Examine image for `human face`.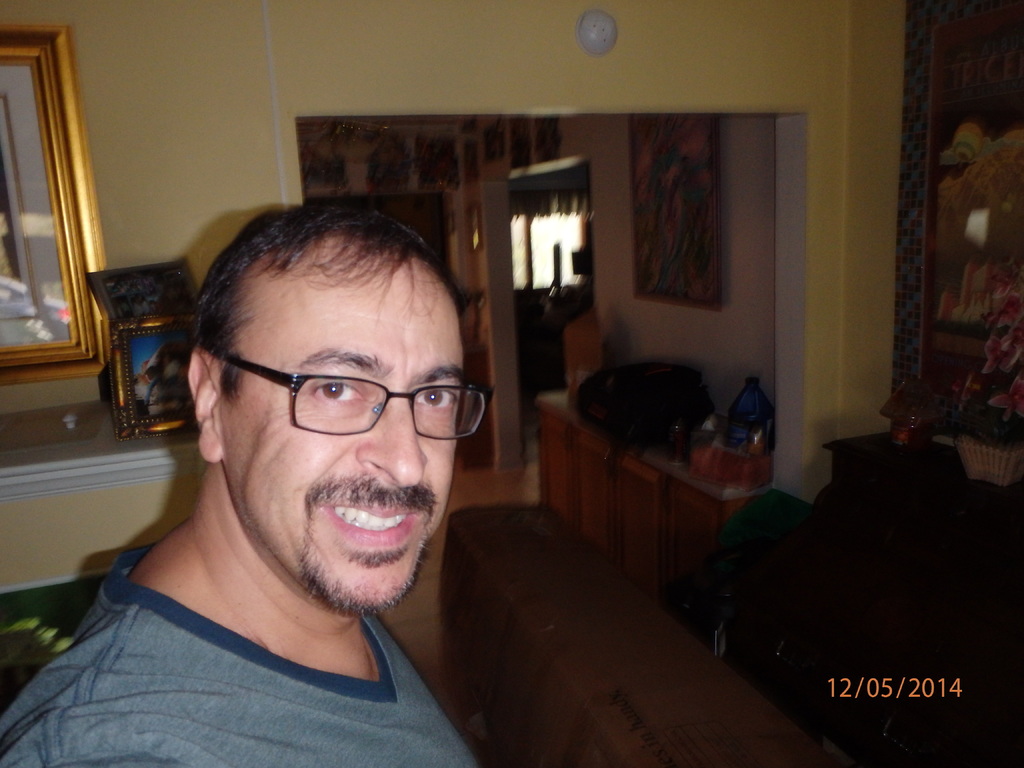
Examination result: 218 273 463 610.
